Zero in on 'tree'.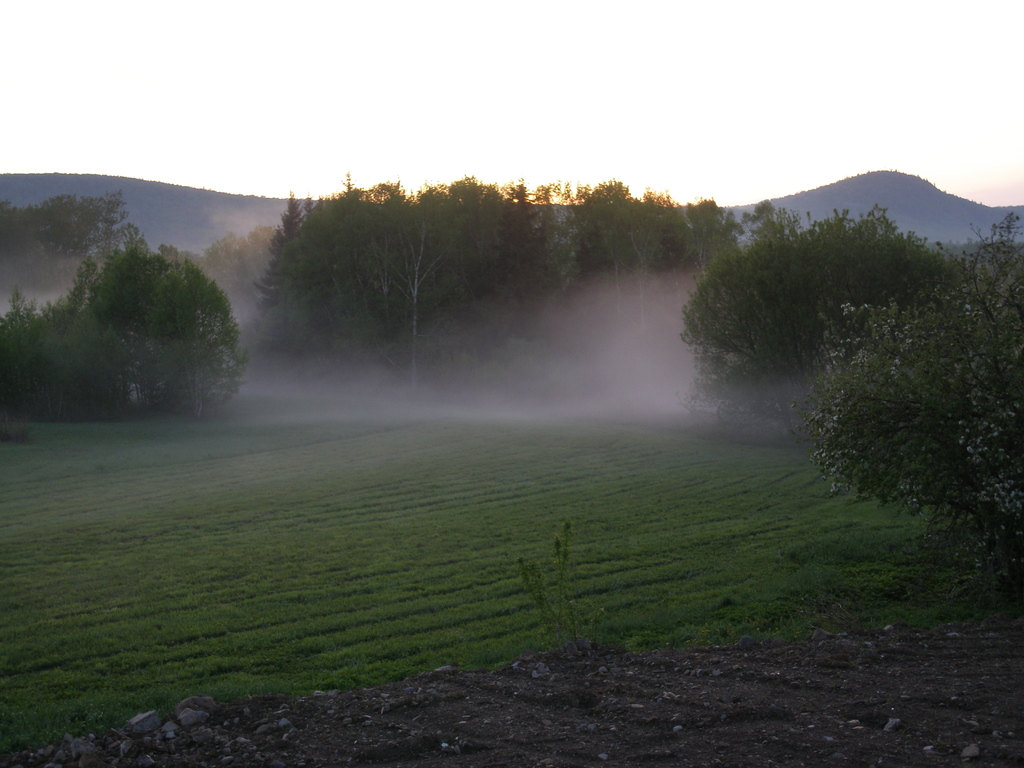
Zeroed in: left=0, top=286, right=133, bottom=426.
